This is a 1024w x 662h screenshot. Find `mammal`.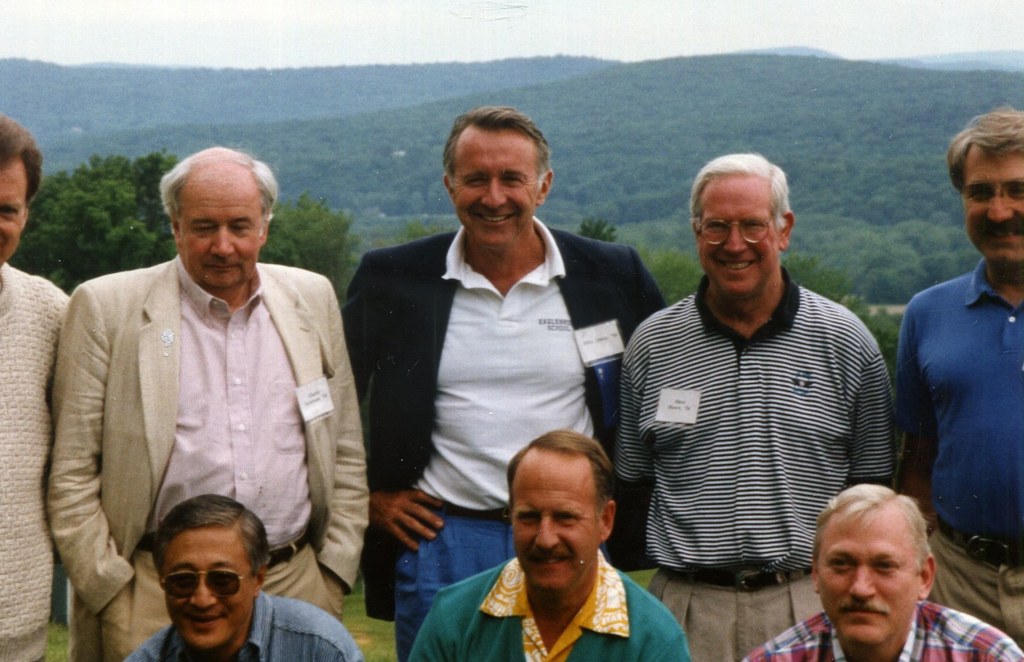
Bounding box: 42/141/365/661.
